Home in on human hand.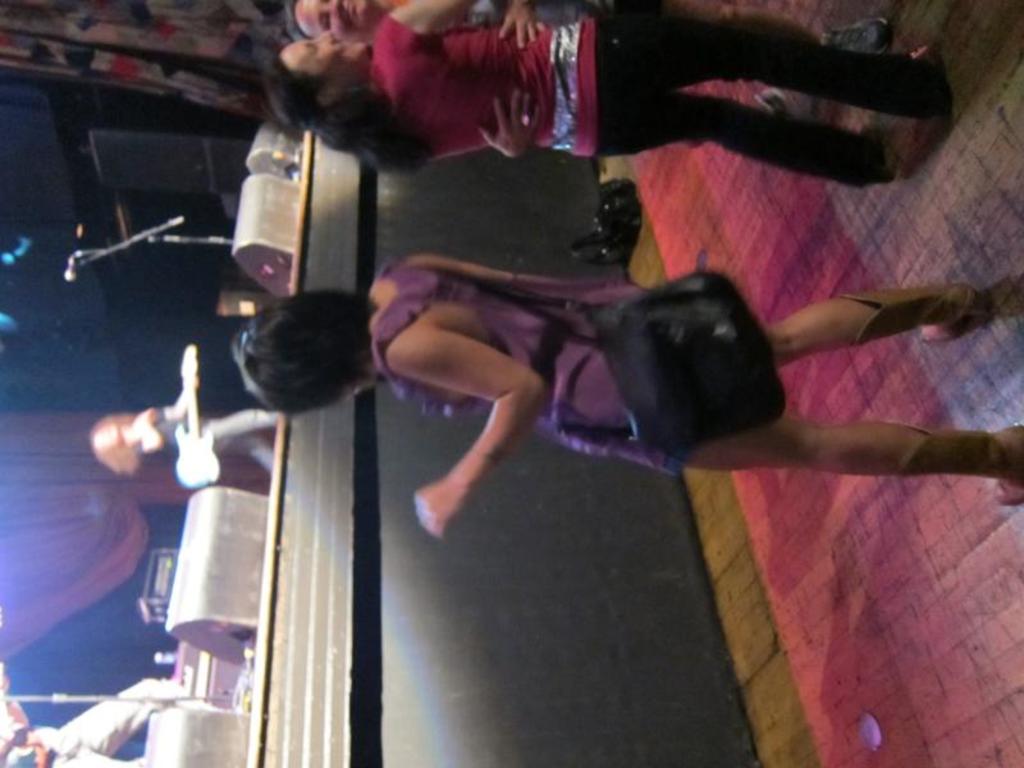
Homed in at 122/407/163/445.
